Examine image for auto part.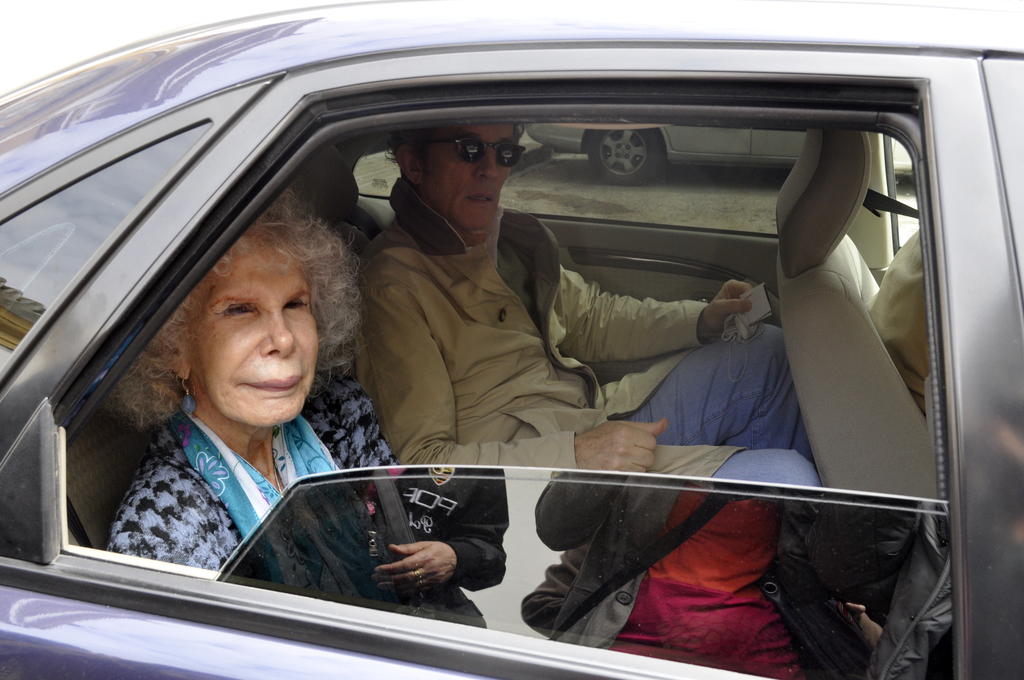
Examination result: [left=588, top=127, right=666, bottom=187].
